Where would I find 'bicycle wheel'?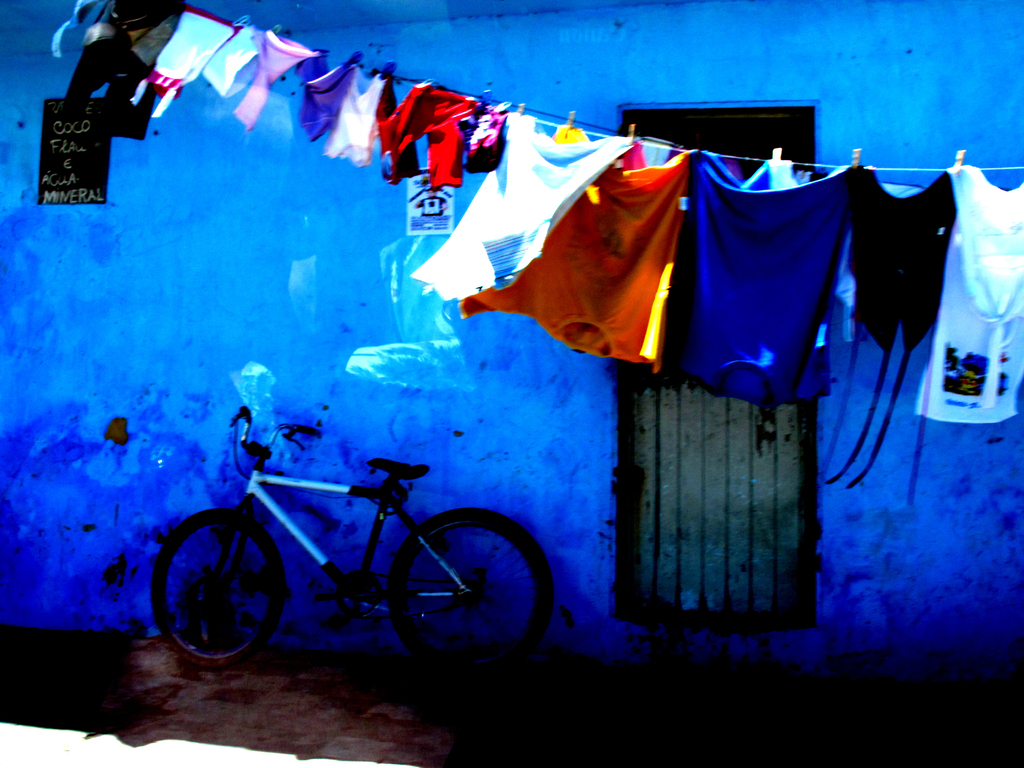
At [x1=386, y1=506, x2=555, y2=675].
